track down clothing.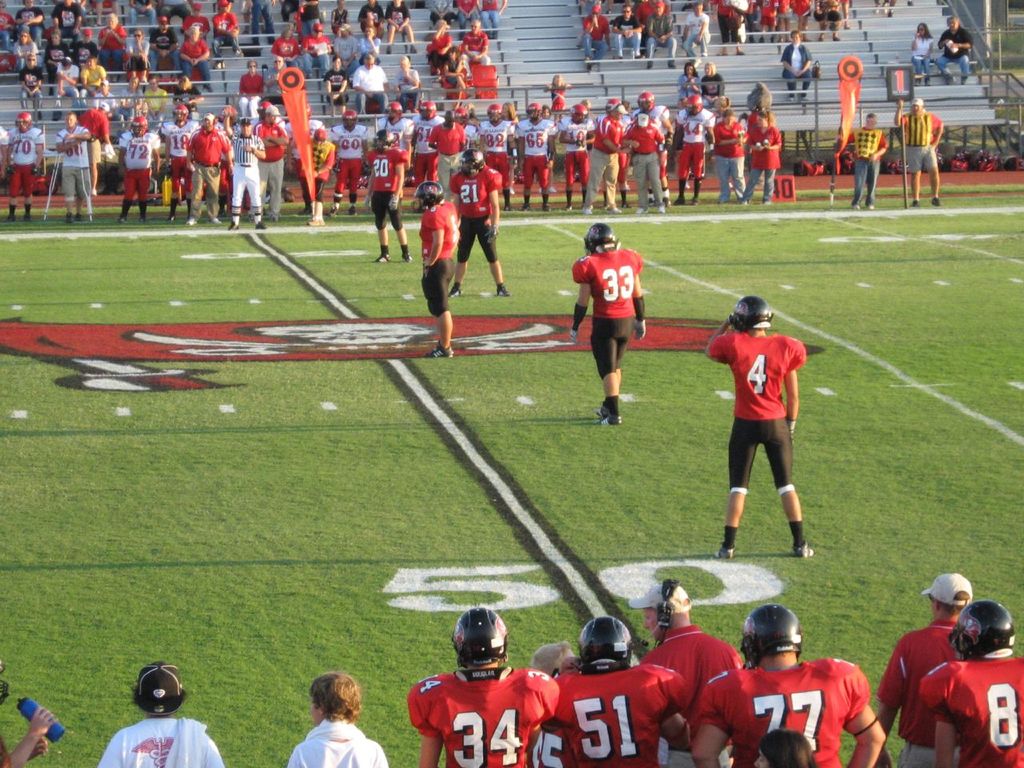
Tracked to 790, 46, 806, 87.
